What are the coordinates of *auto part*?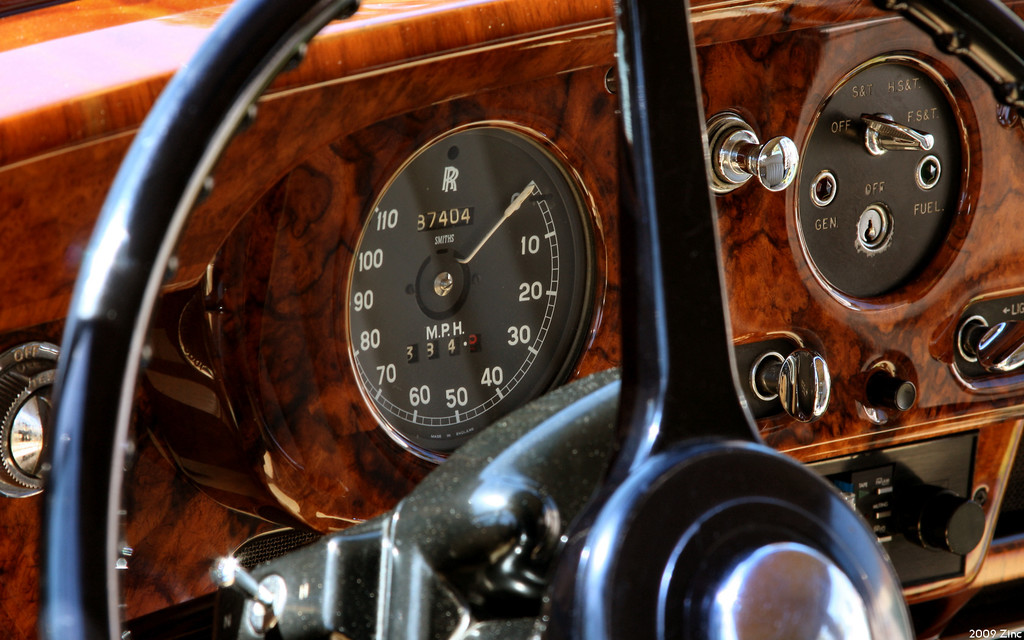
(321,62,601,492).
